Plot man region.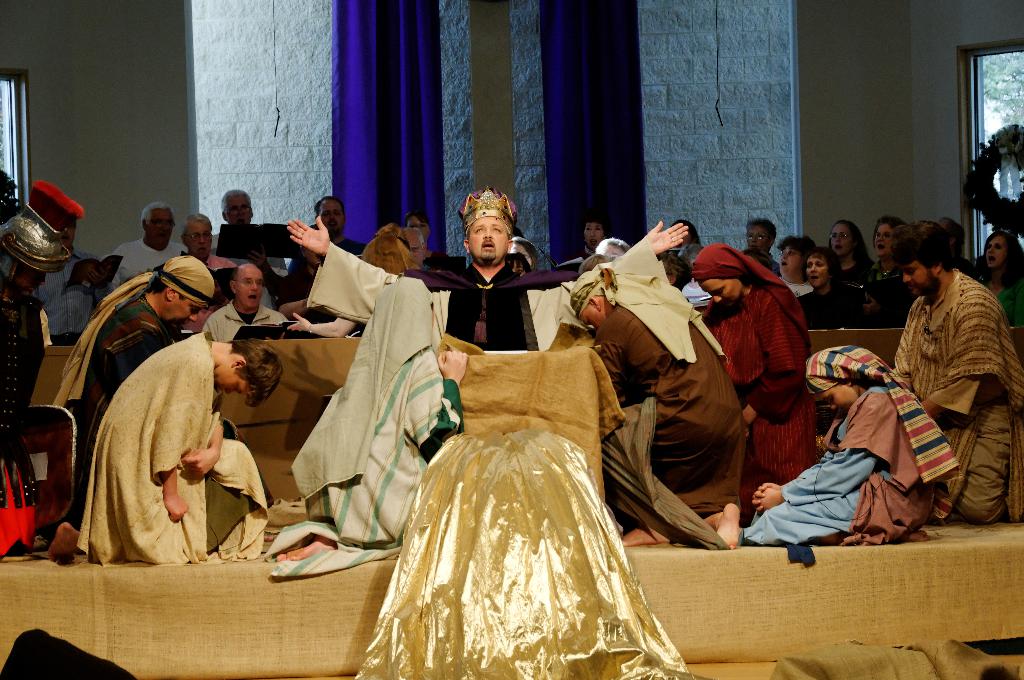
Plotted at detection(277, 222, 332, 320).
